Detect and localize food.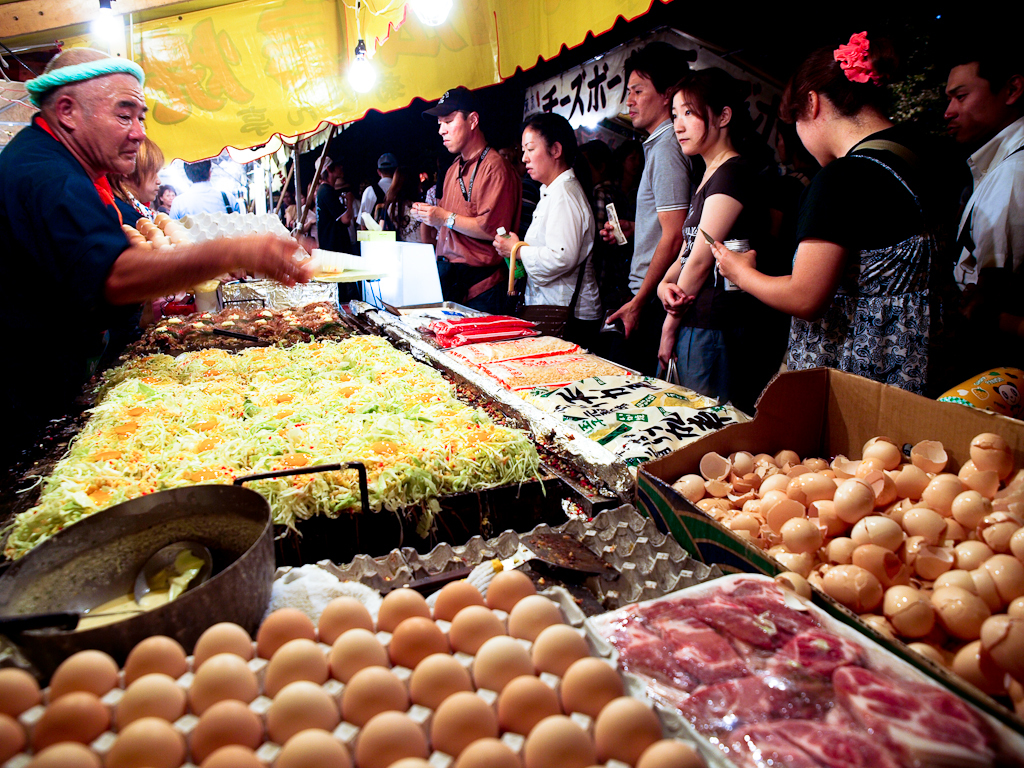
Localized at crop(29, 739, 98, 767).
